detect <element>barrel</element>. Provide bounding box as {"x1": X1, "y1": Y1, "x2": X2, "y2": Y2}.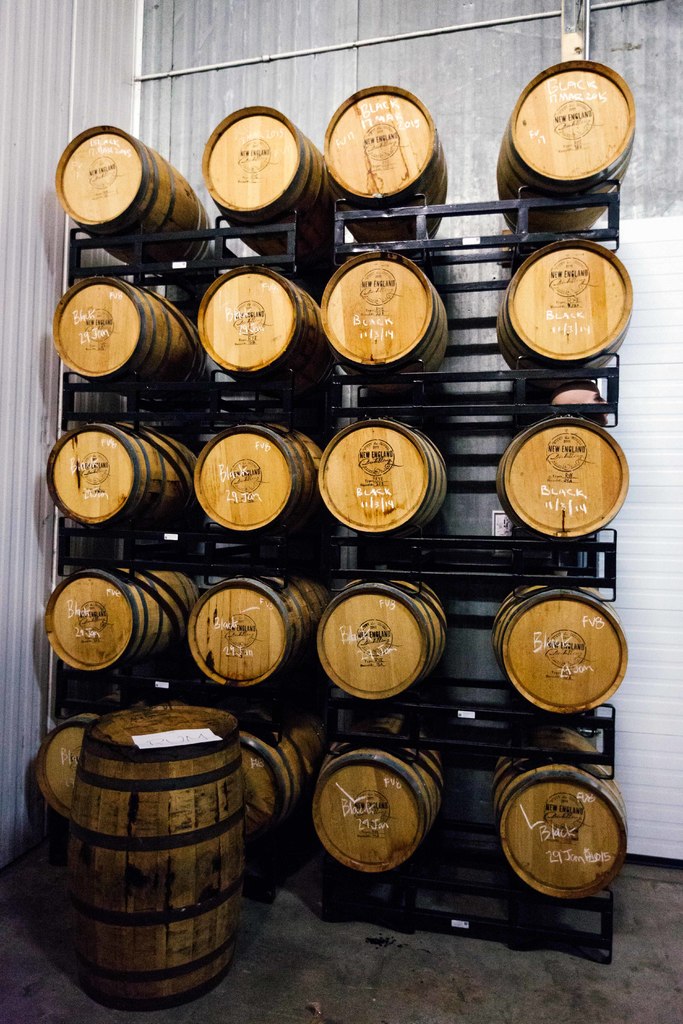
{"x1": 326, "y1": 97, "x2": 465, "y2": 214}.
